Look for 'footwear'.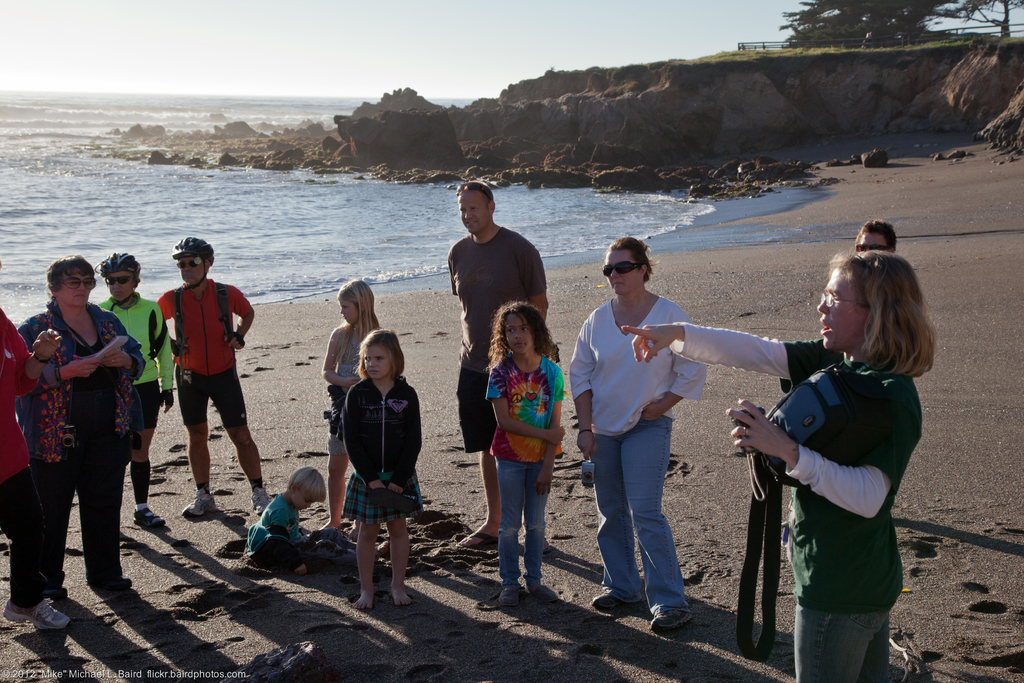
Found: {"x1": 182, "y1": 483, "x2": 218, "y2": 524}.
